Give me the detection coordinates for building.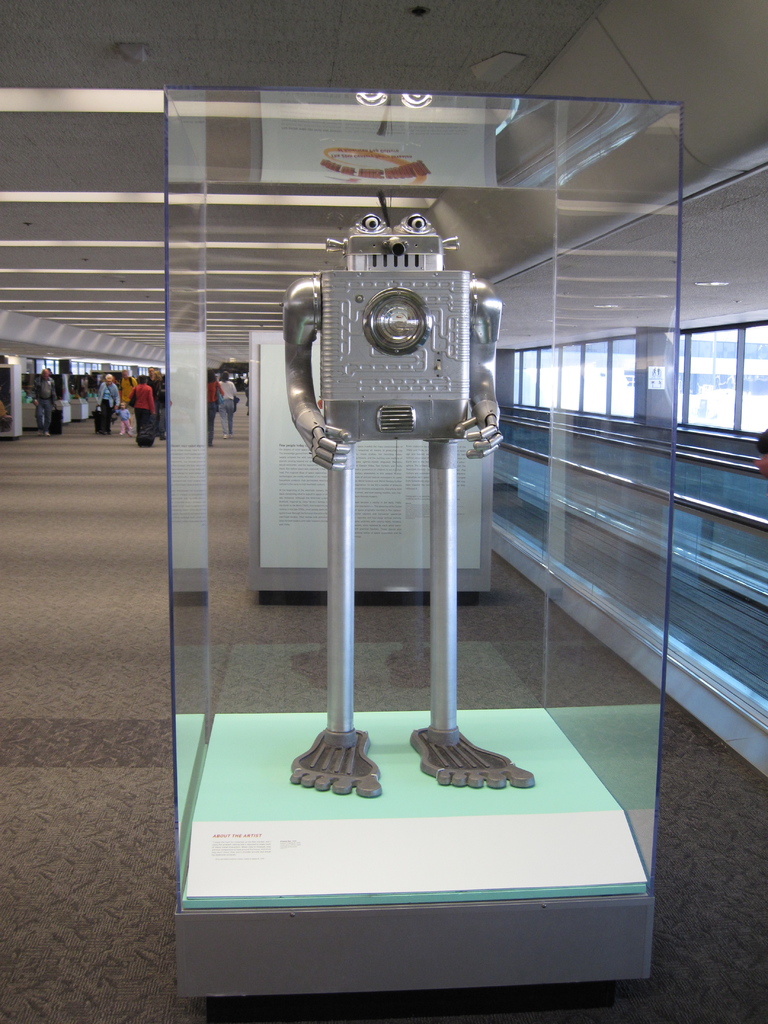
[0, 0, 767, 1023].
